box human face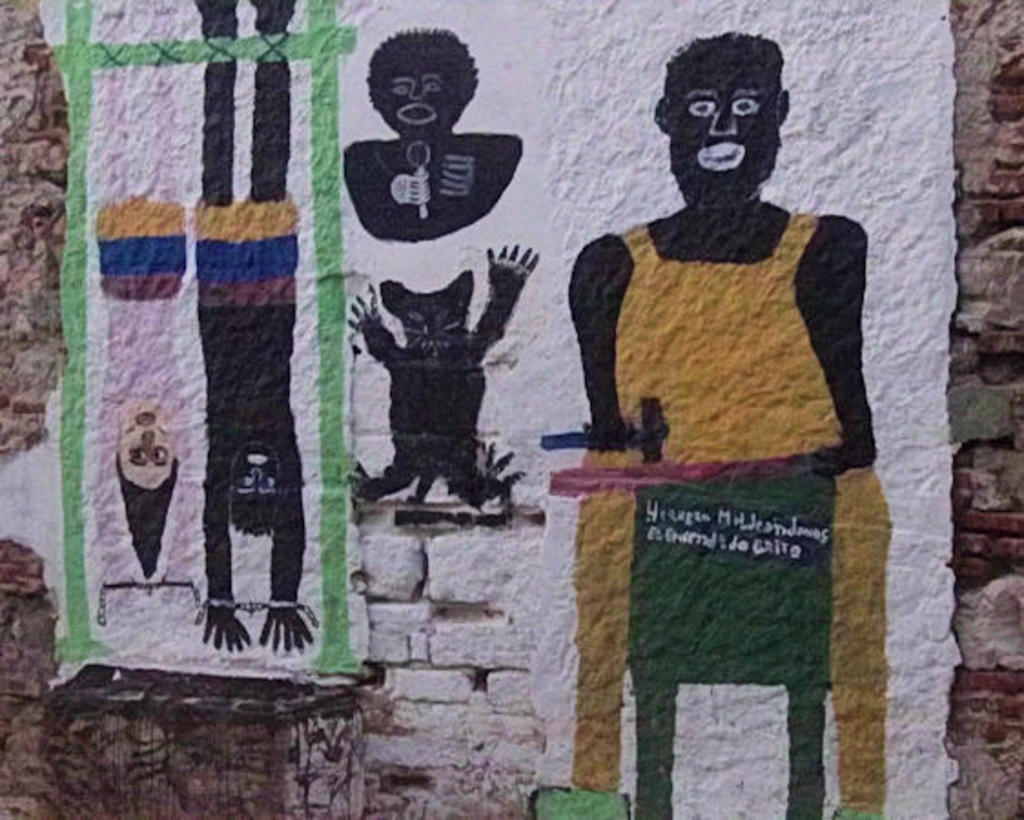
box=[230, 437, 284, 499]
